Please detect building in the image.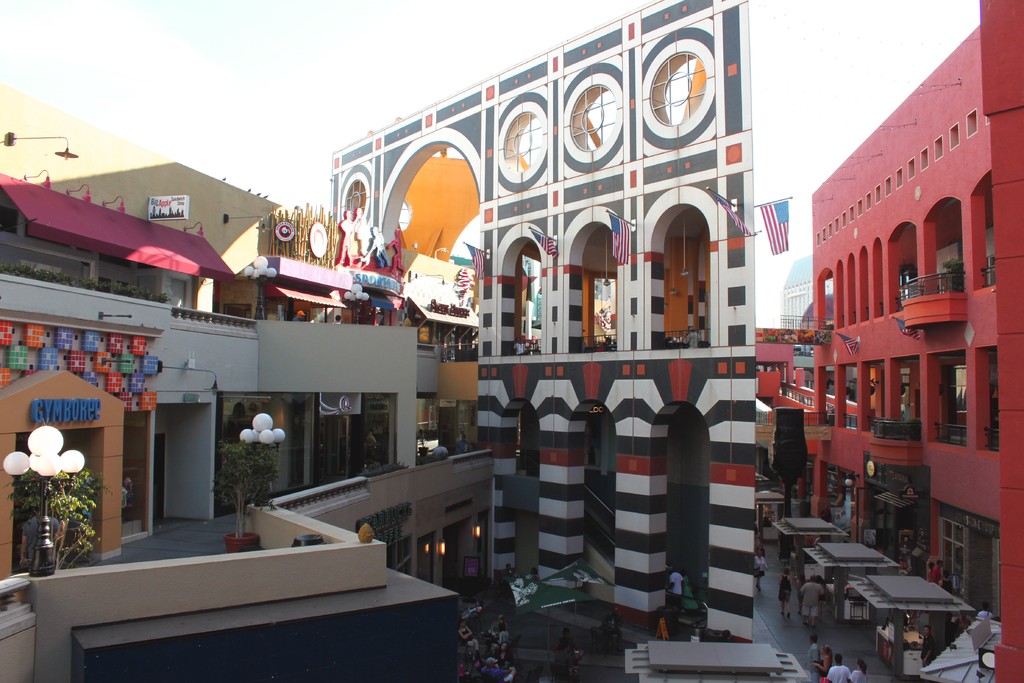
region(0, 85, 495, 682).
